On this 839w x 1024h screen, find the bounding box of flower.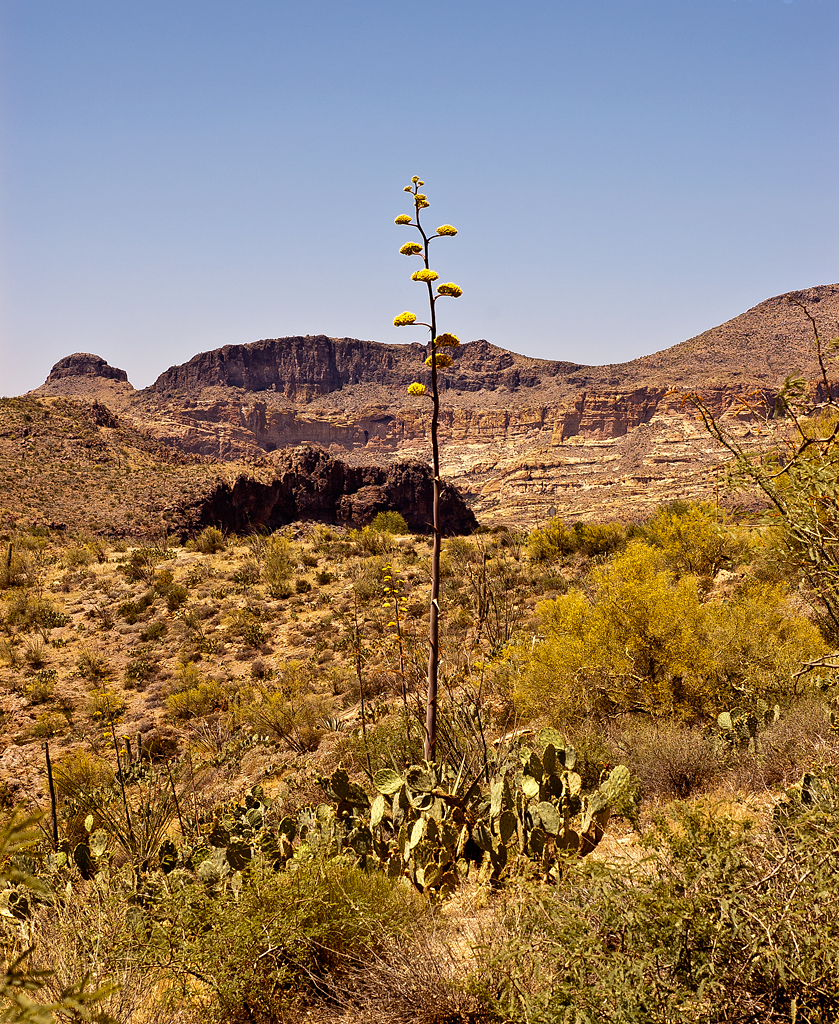
Bounding box: 409, 383, 428, 397.
